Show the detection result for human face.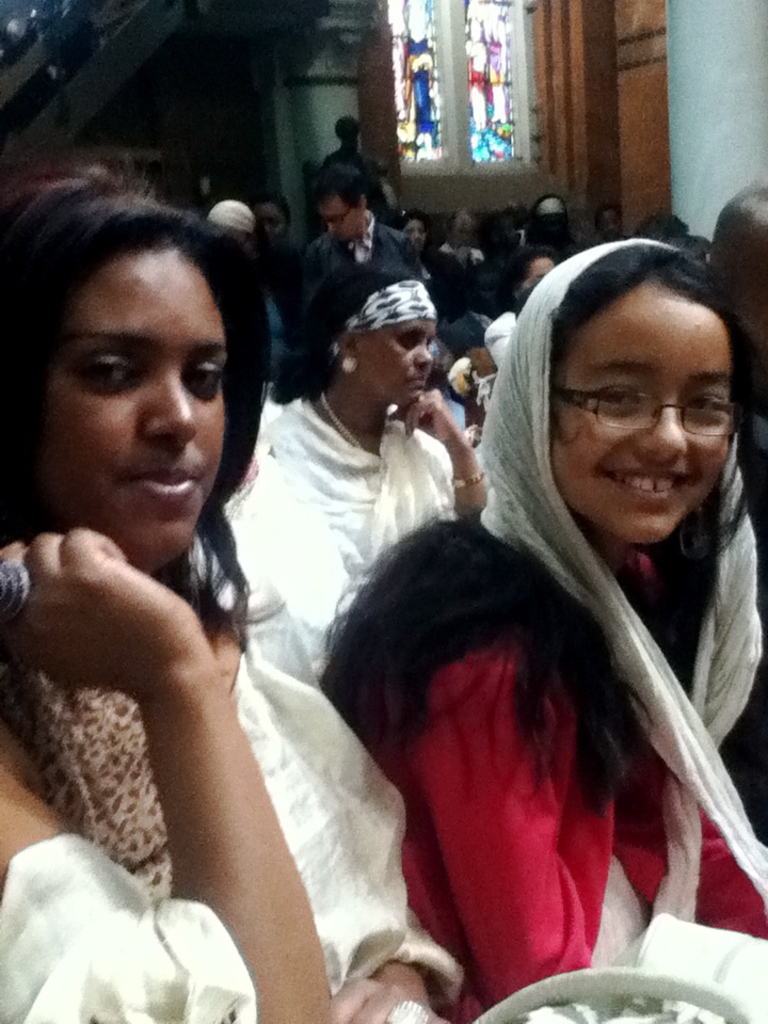
<region>518, 254, 560, 295</region>.
